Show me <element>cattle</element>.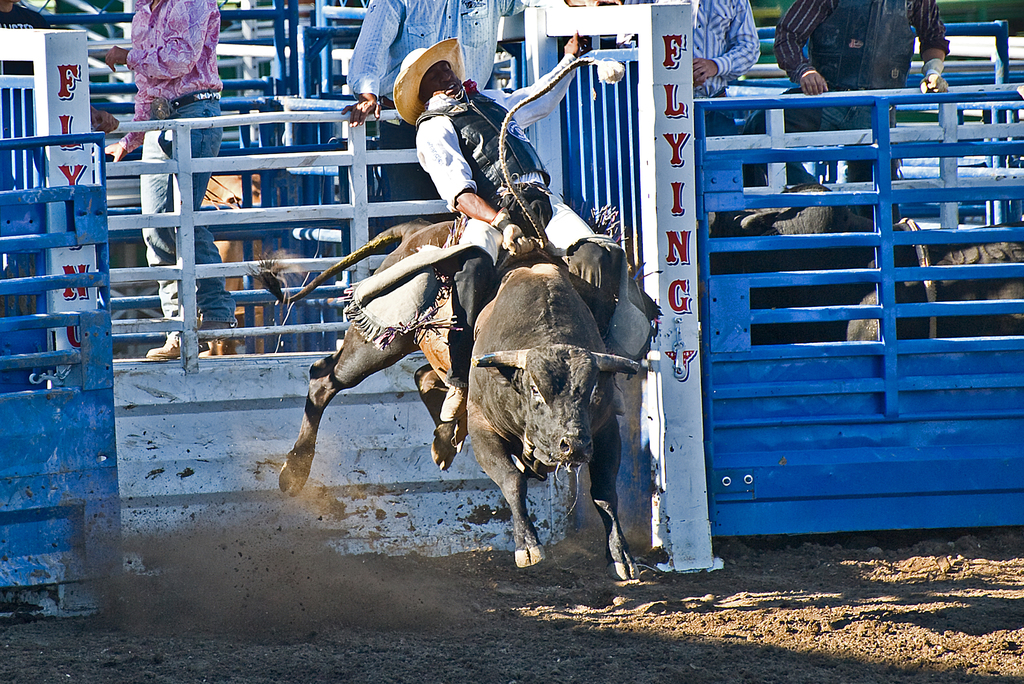
<element>cattle</element> is here: <bbox>195, 164, 301, 356</bbox>.
